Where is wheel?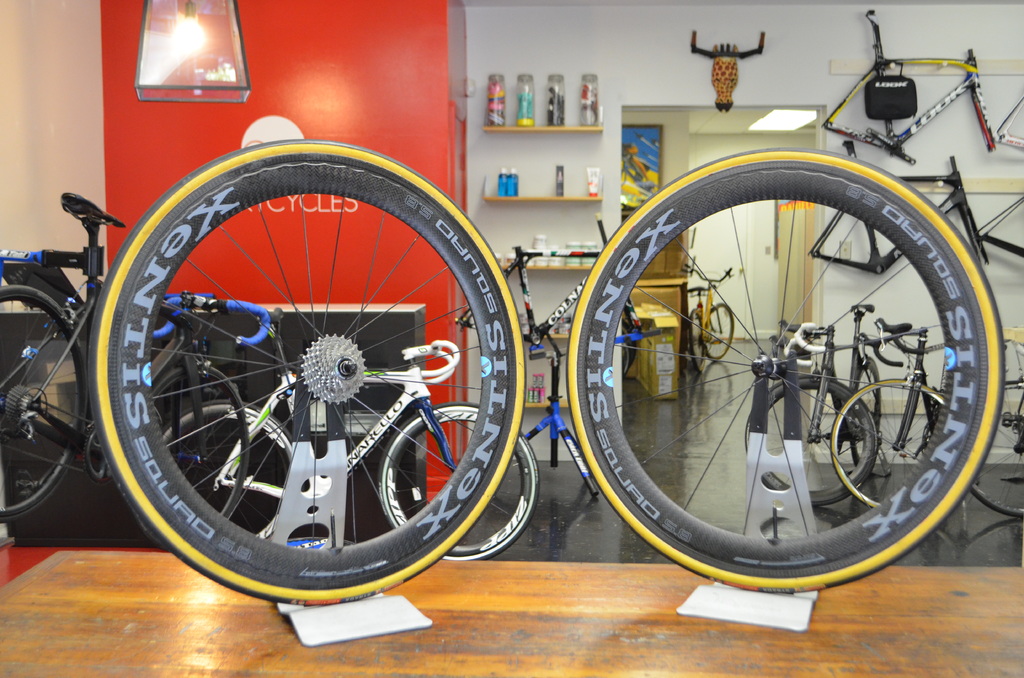
<box>623,329,639,384</box>.
